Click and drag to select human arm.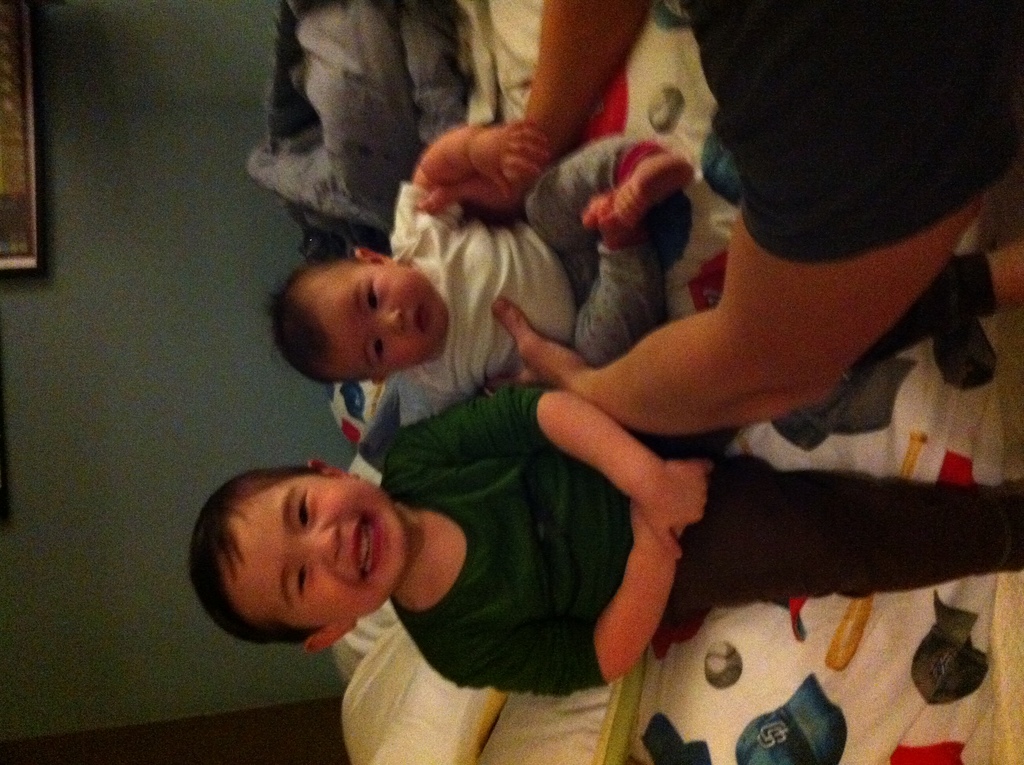
Selection: detection(485, 74, 993, 442).
